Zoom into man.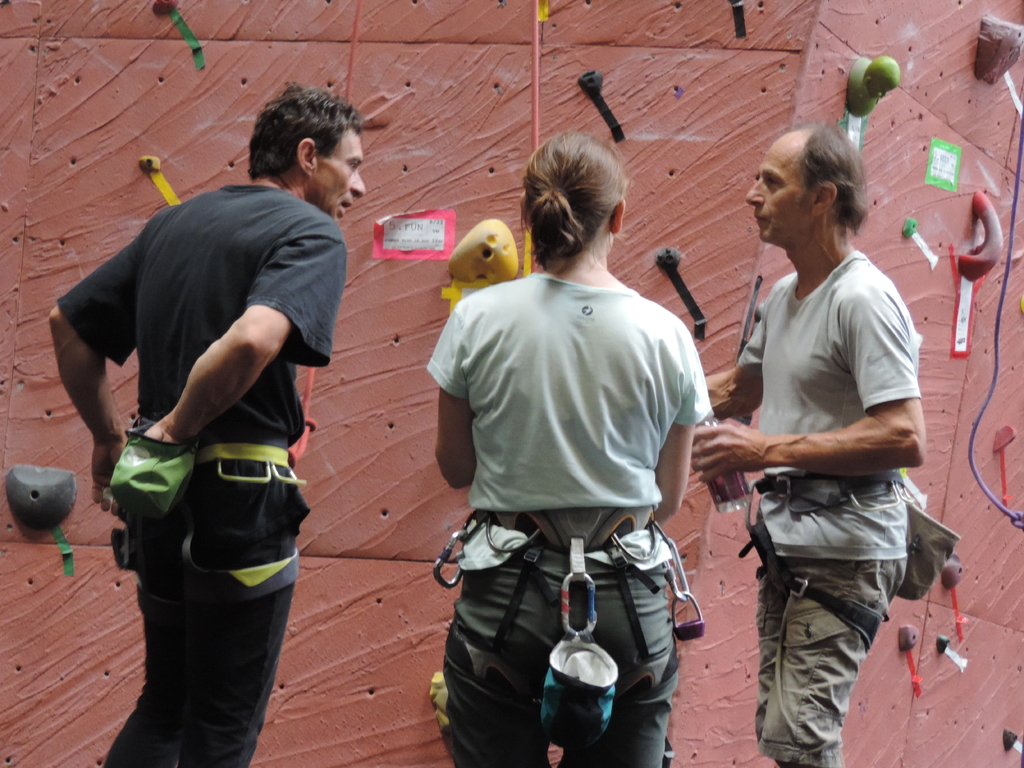
Zoom target: pyautogui.locateOnScreen(692, 123, 922, 767).
